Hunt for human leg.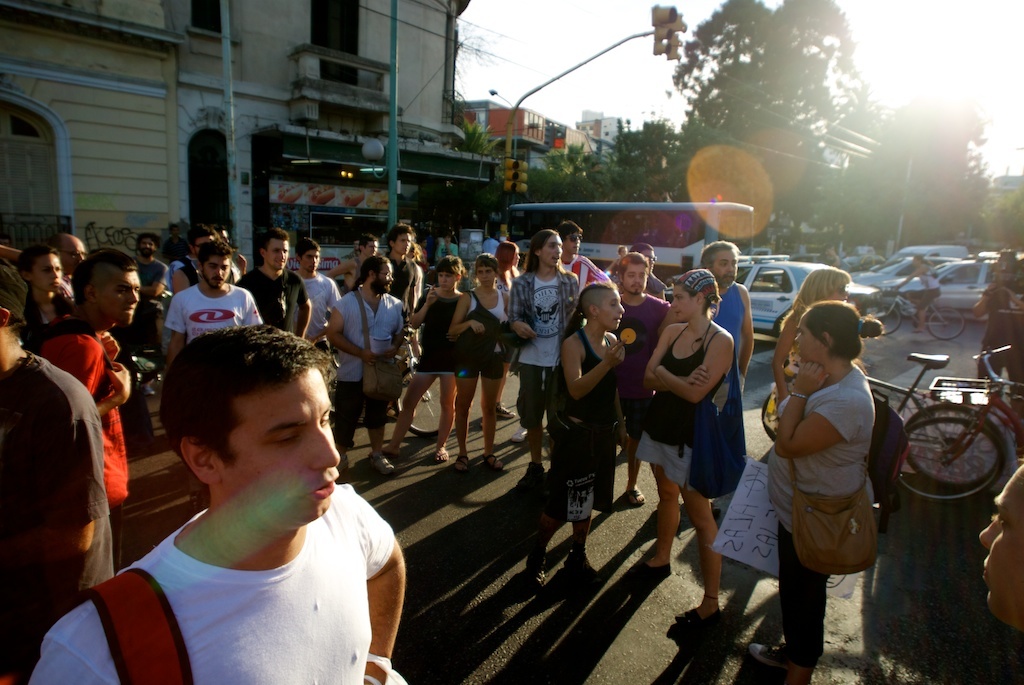
Hunted down at <bbox>530, 468, 554, 597</bbox>.
